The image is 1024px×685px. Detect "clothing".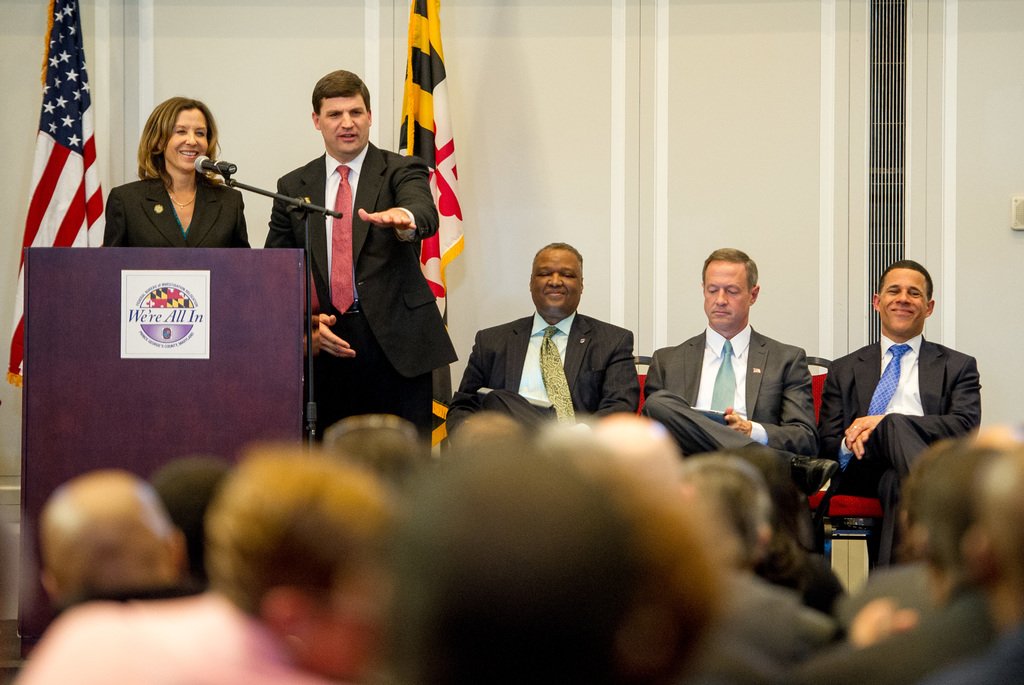
Detection: [803, 593, 999, 680].
